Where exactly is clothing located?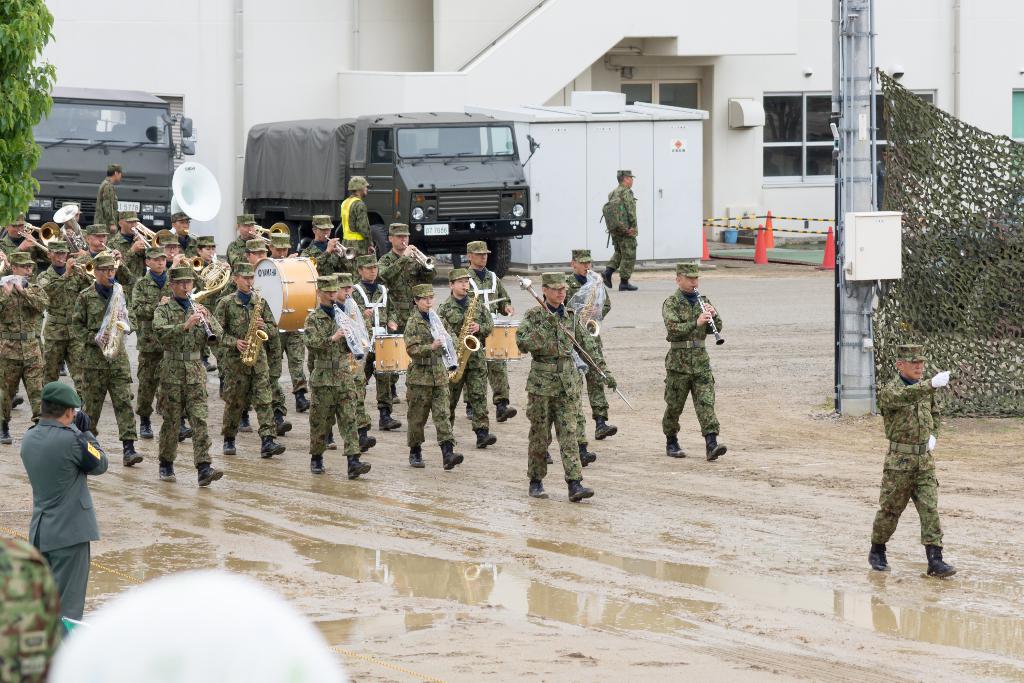
Its bounding box is detection(868, 372, 943, 550).
